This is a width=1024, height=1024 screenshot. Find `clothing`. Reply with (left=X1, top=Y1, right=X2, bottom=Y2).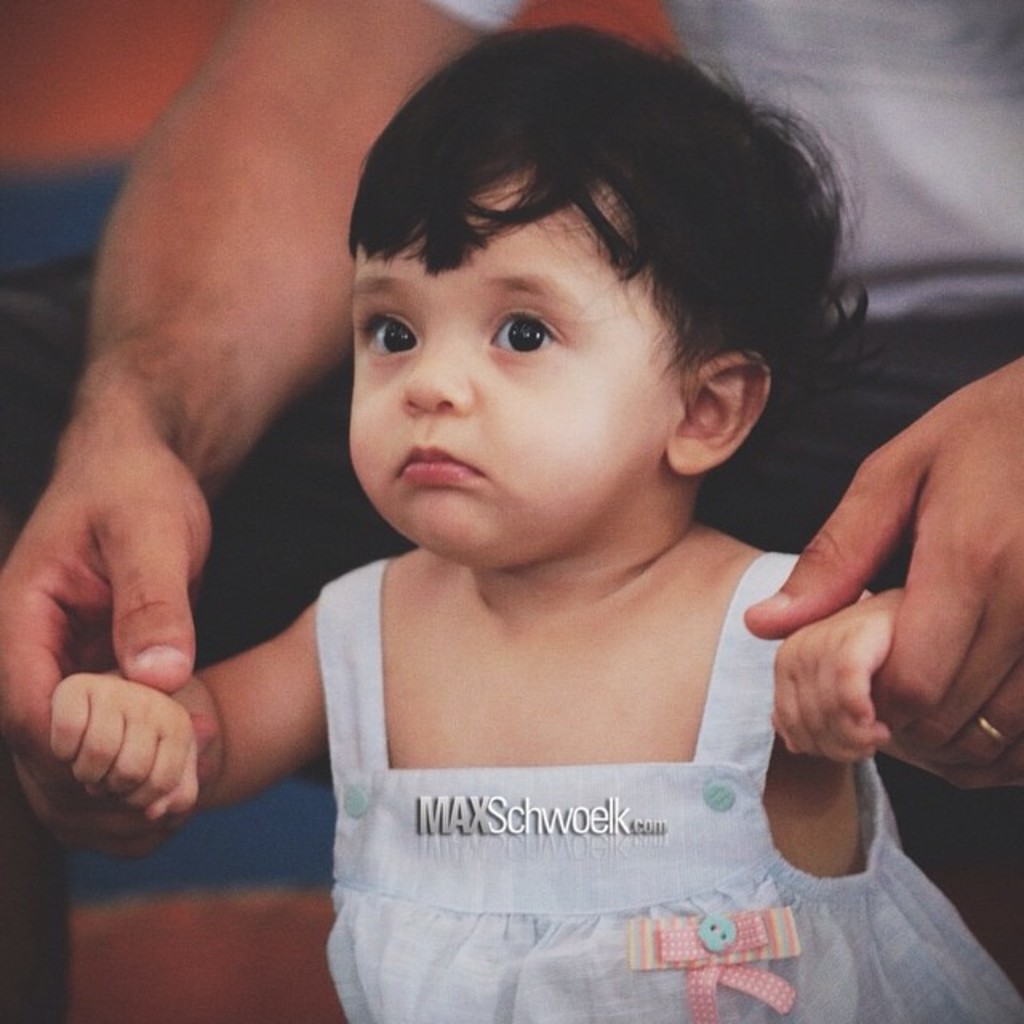
(left=434, top=0, right=1022, bottom=542).
